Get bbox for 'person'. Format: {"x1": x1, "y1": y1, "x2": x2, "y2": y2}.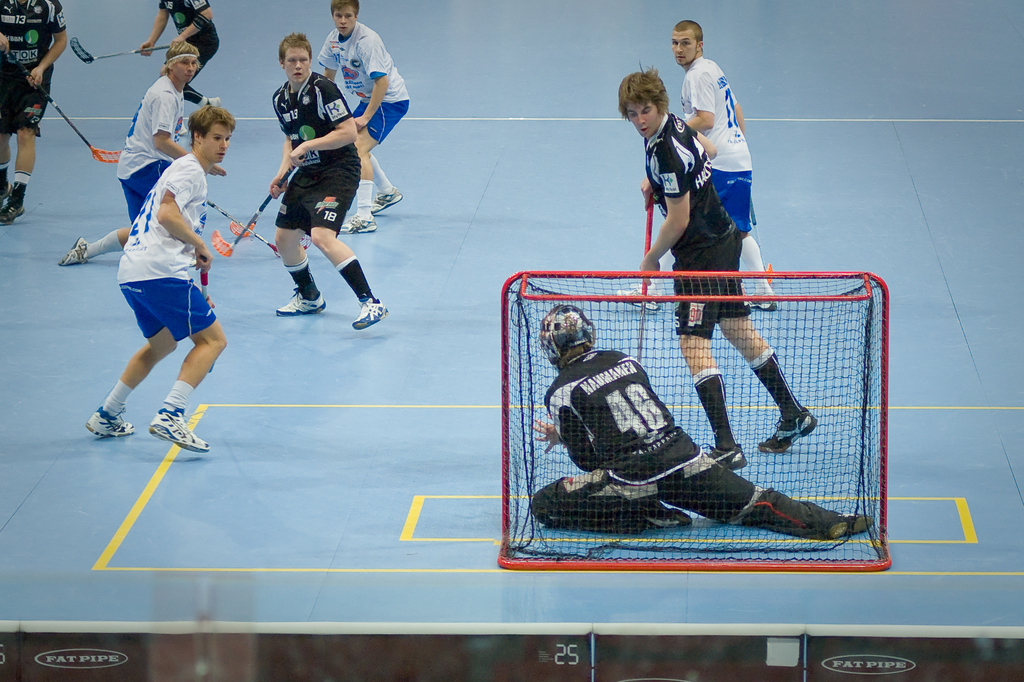
{"x1": 0, "y1": 0, "x2": 62, "y2": 225}.
